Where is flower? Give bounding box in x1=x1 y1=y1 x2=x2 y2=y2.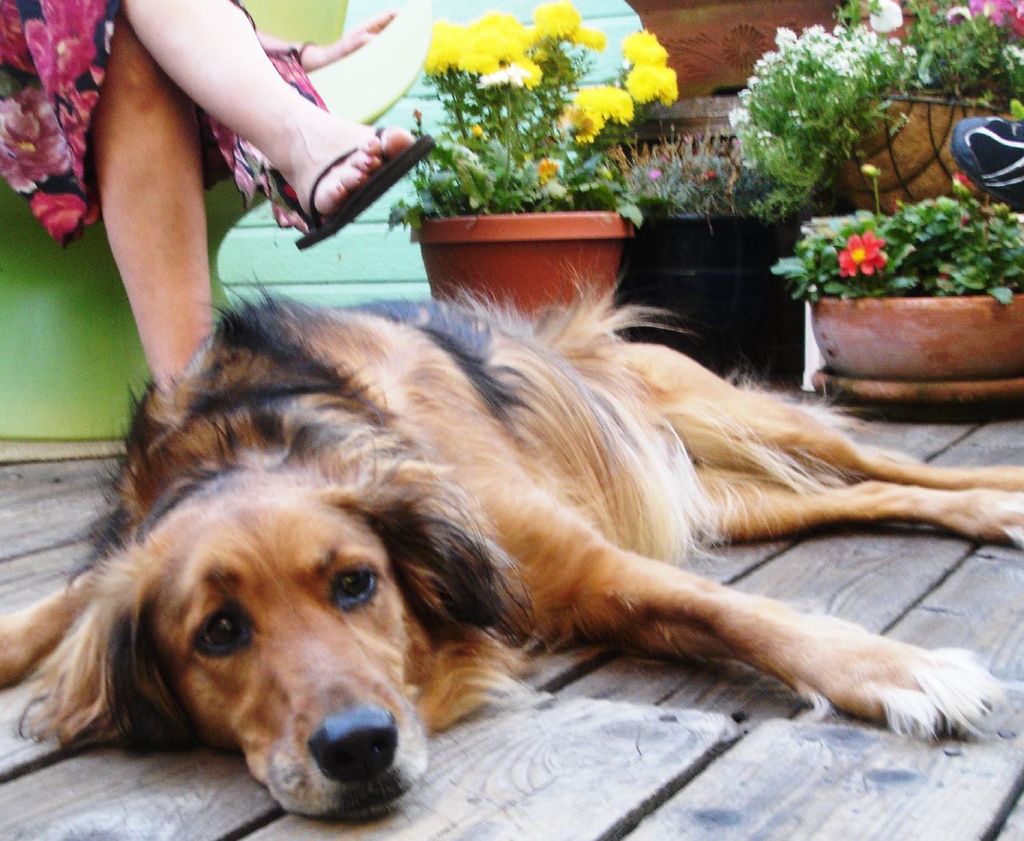
x1=834 y1=223 x2=886 y2=276.
